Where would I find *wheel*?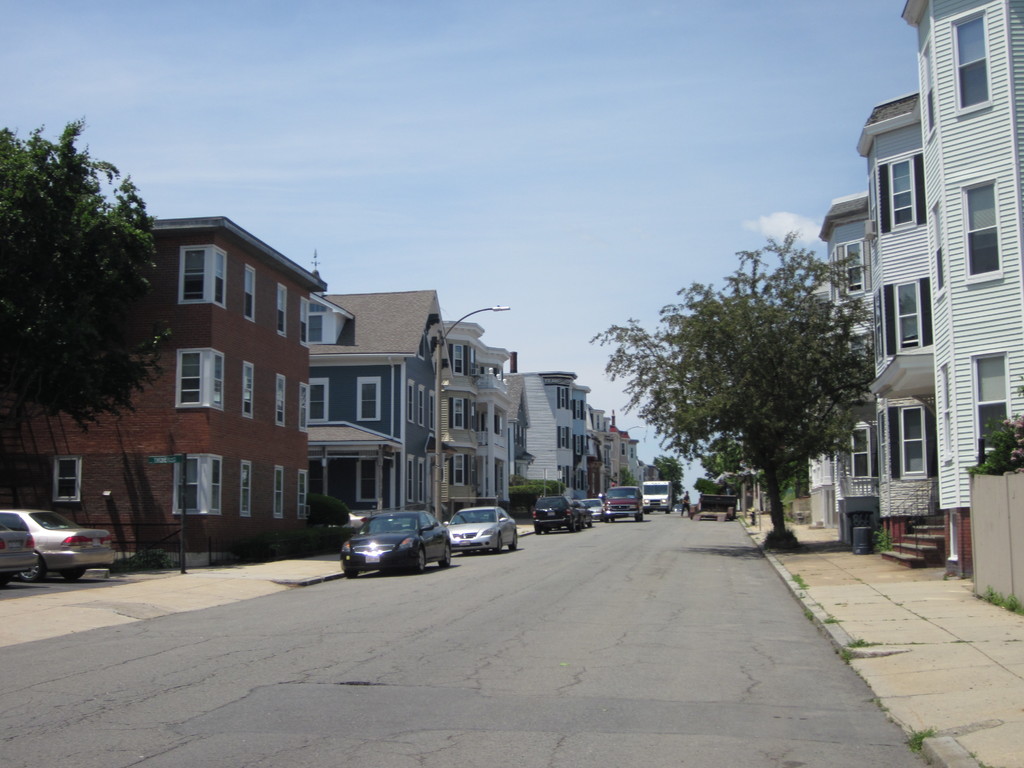
At bbox=(440, 540, 452, 570).
